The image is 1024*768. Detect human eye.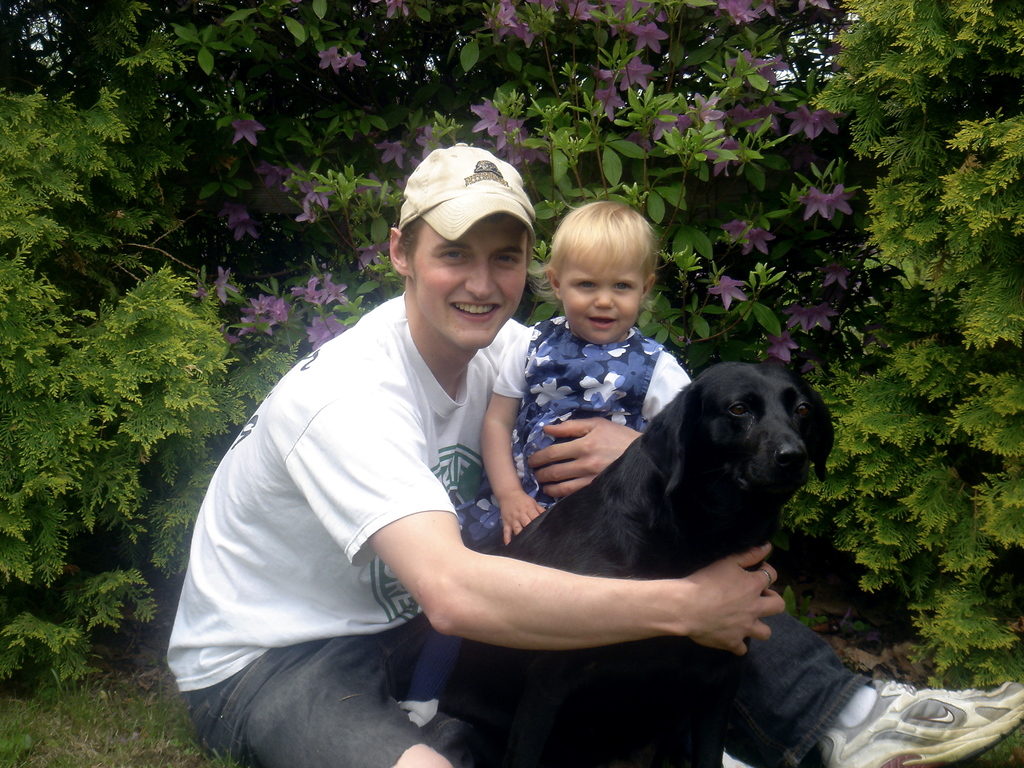
Detection: x1=438, y1=246, x2=472, y2=265.
